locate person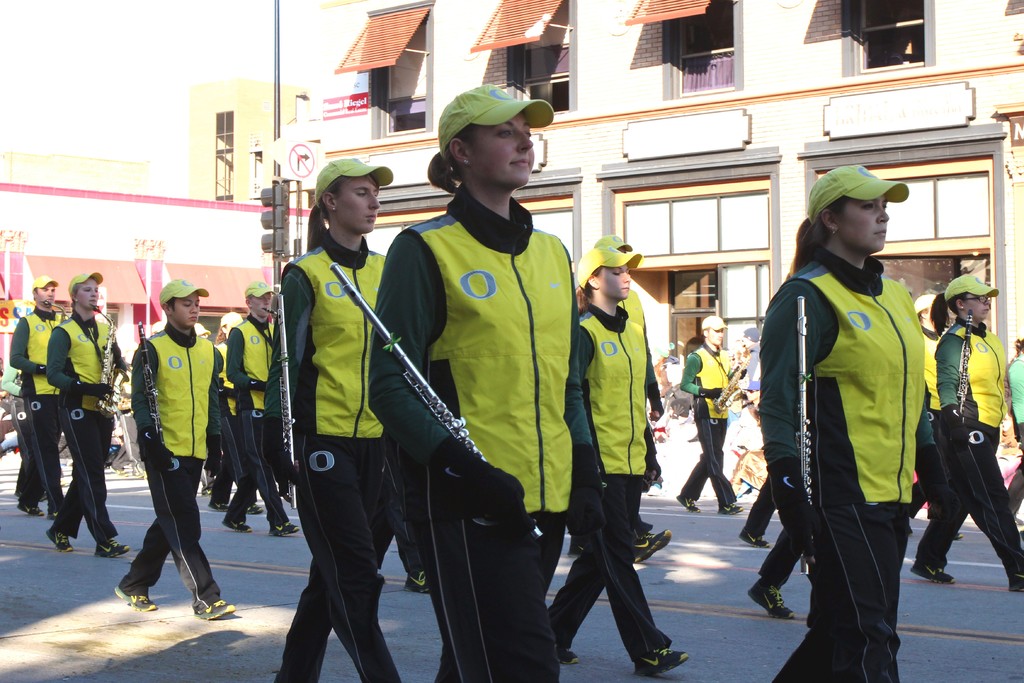
x1=364 y1=78 x2=600 y2=682
